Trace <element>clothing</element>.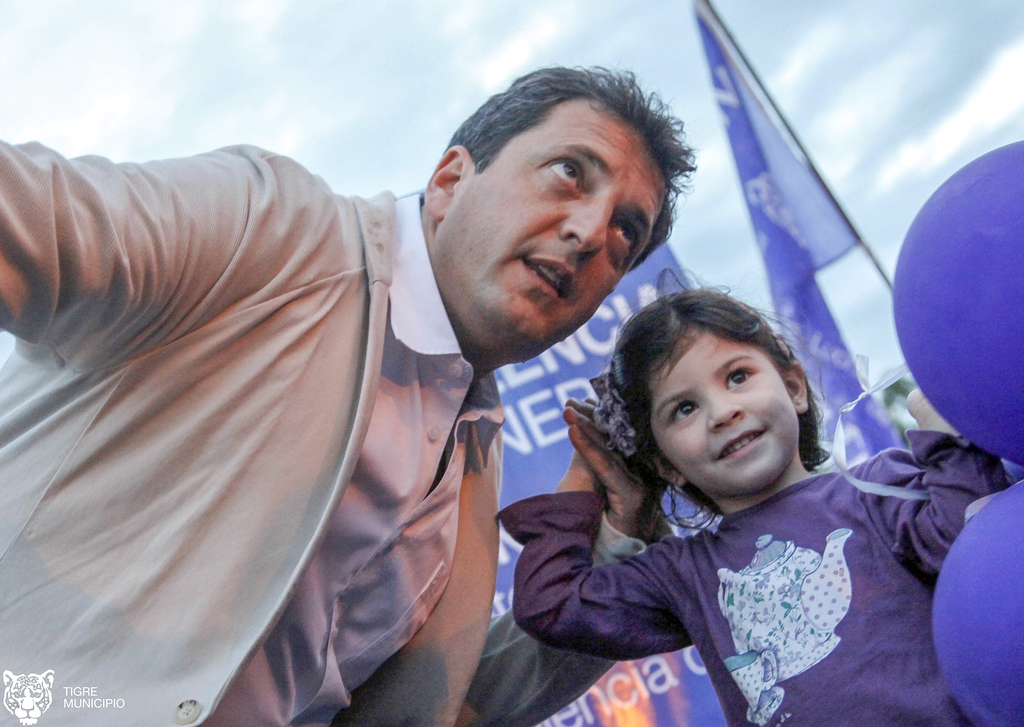
Traced to box(510, 400, 925, 711).
